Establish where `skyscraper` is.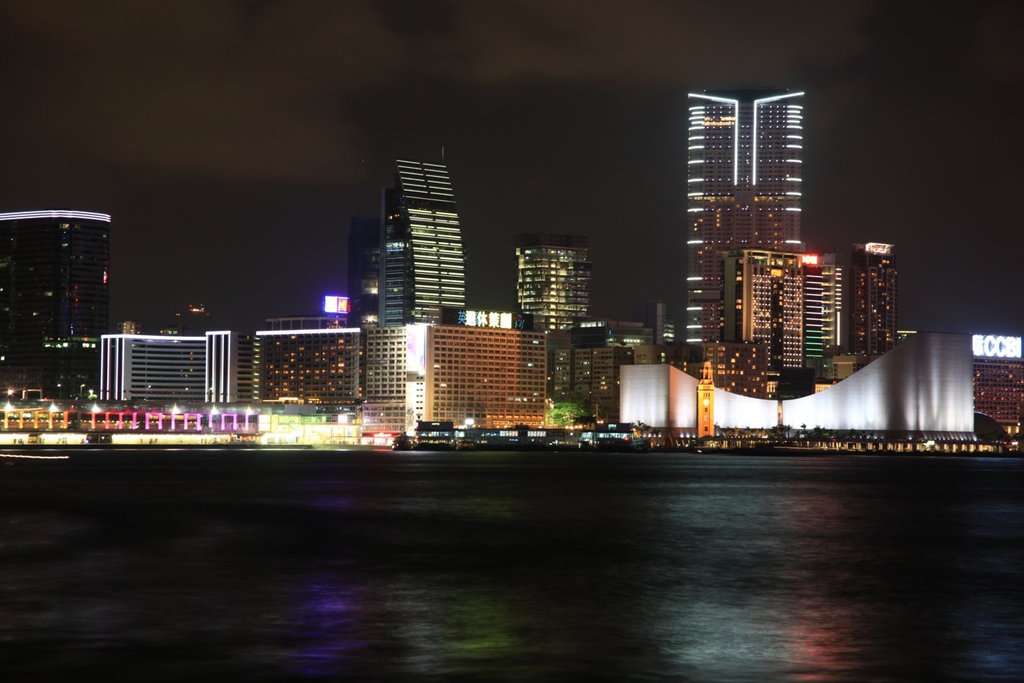
Established at box(799, 249, 843, 381).
